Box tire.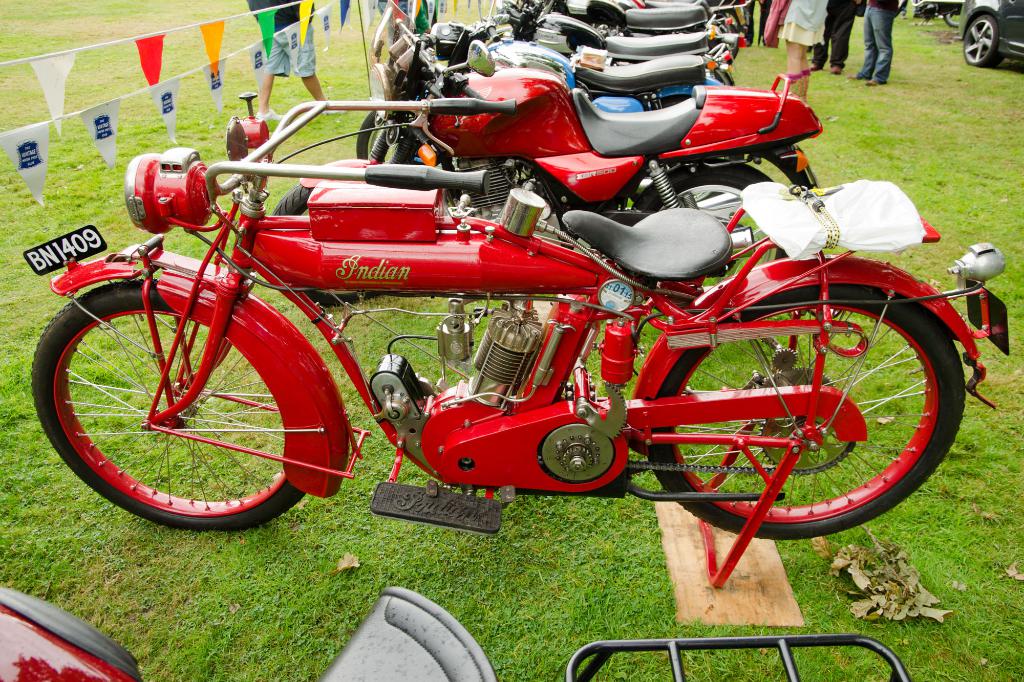
943/4/964/24.
